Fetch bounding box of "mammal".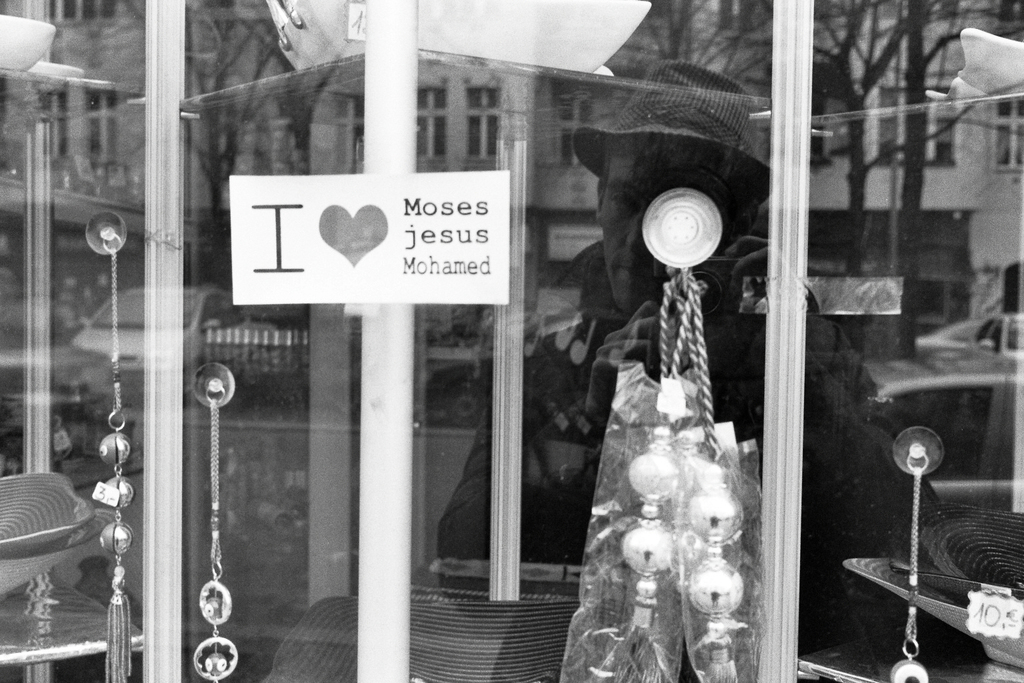
Bbox: rect(445, 40, 948, 682).
